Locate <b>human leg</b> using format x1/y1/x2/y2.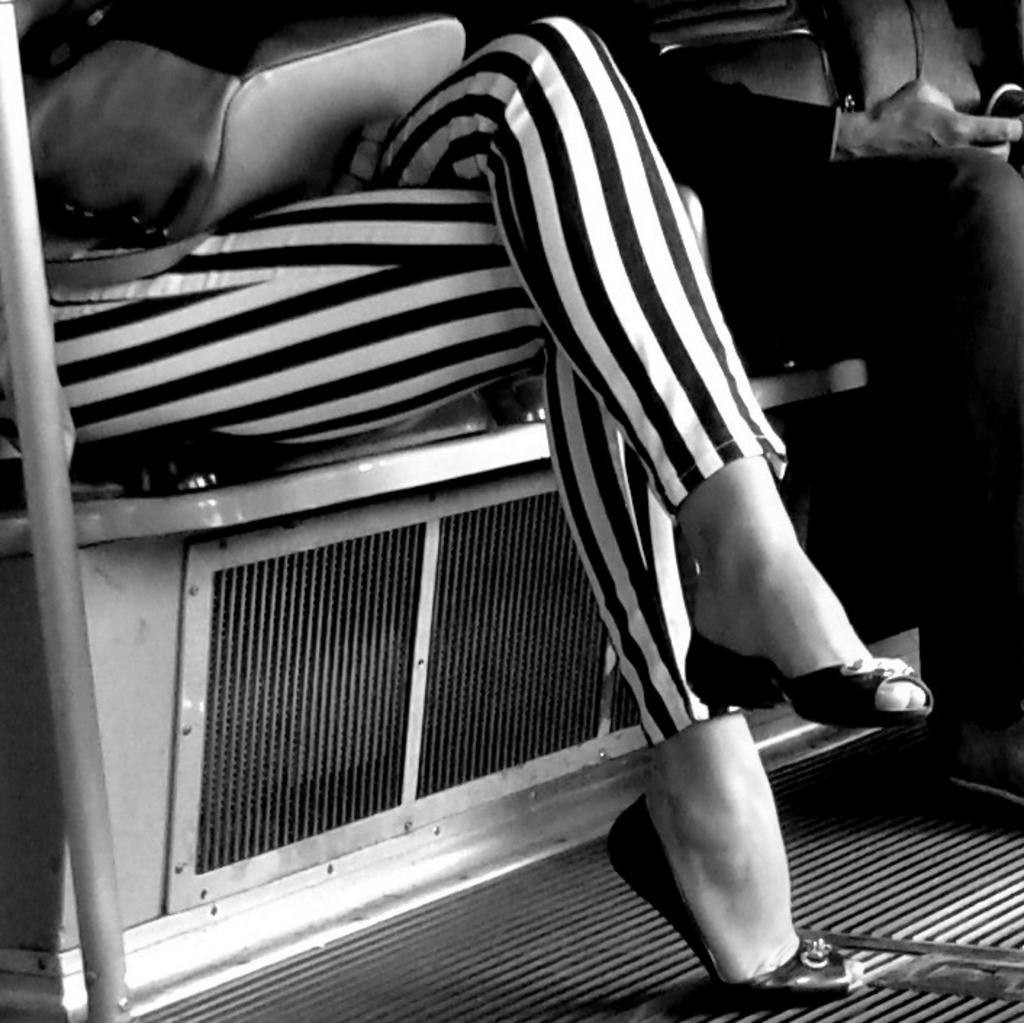
9/3/937/998.
